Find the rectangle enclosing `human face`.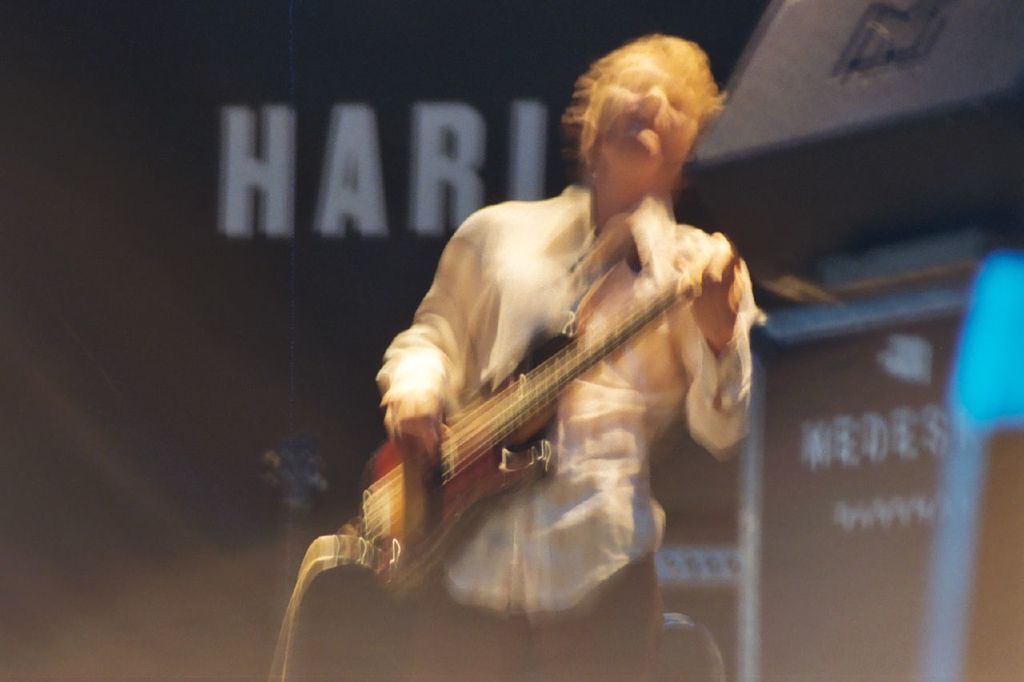
box=[597, 52, 694, 184].
